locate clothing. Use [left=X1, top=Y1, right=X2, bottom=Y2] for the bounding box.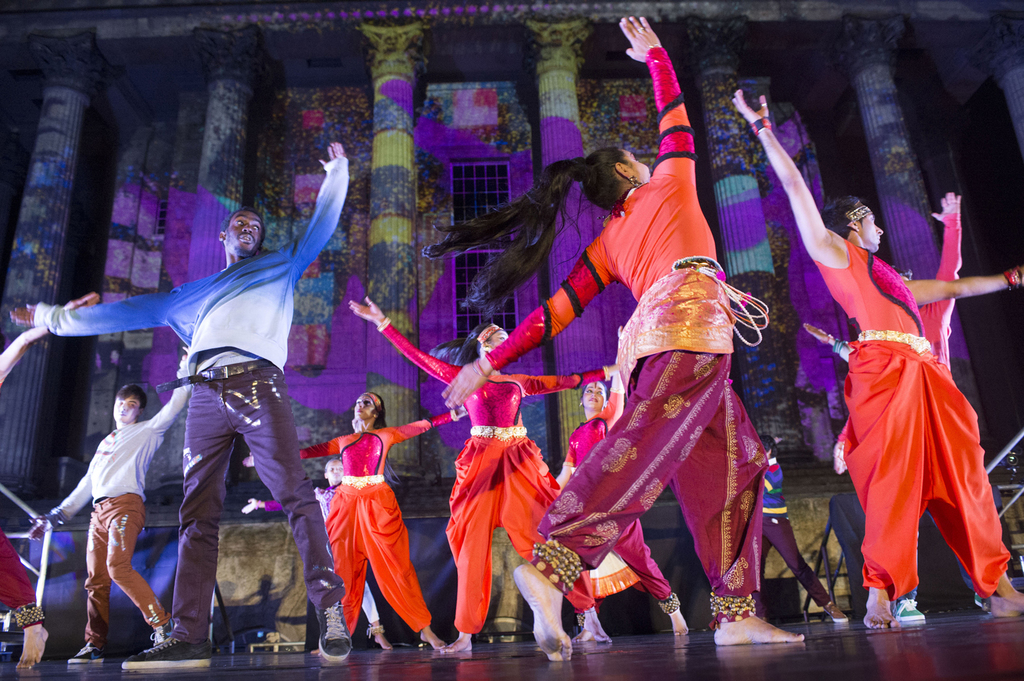
[left=484, top=47, right=763, bottom=620].
